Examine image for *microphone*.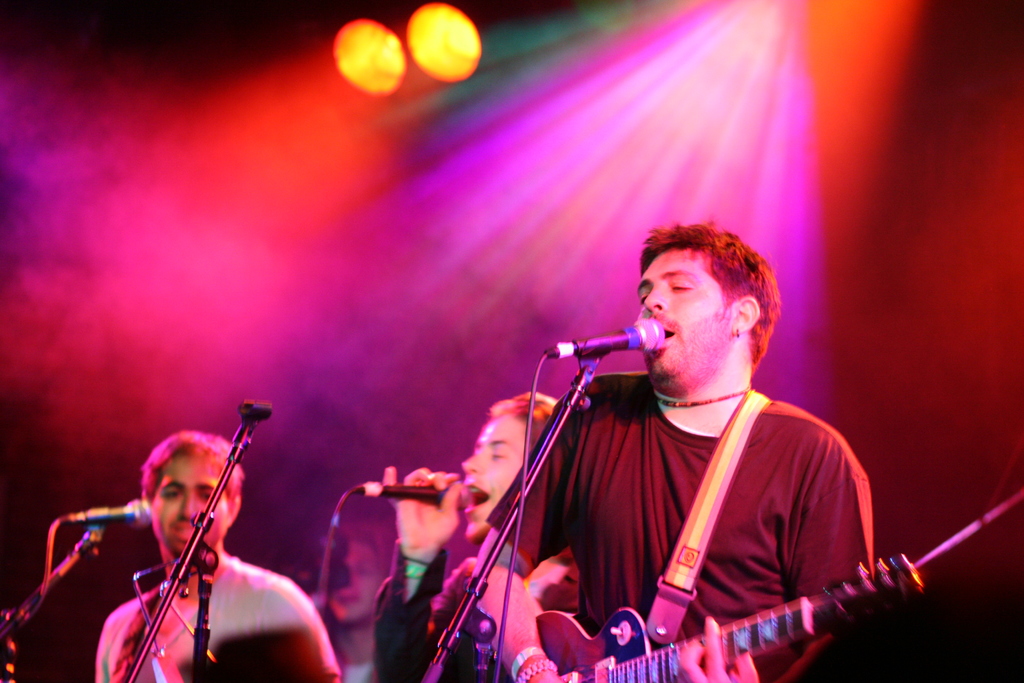
Examination result: crop(545, 316, 671, 356).
